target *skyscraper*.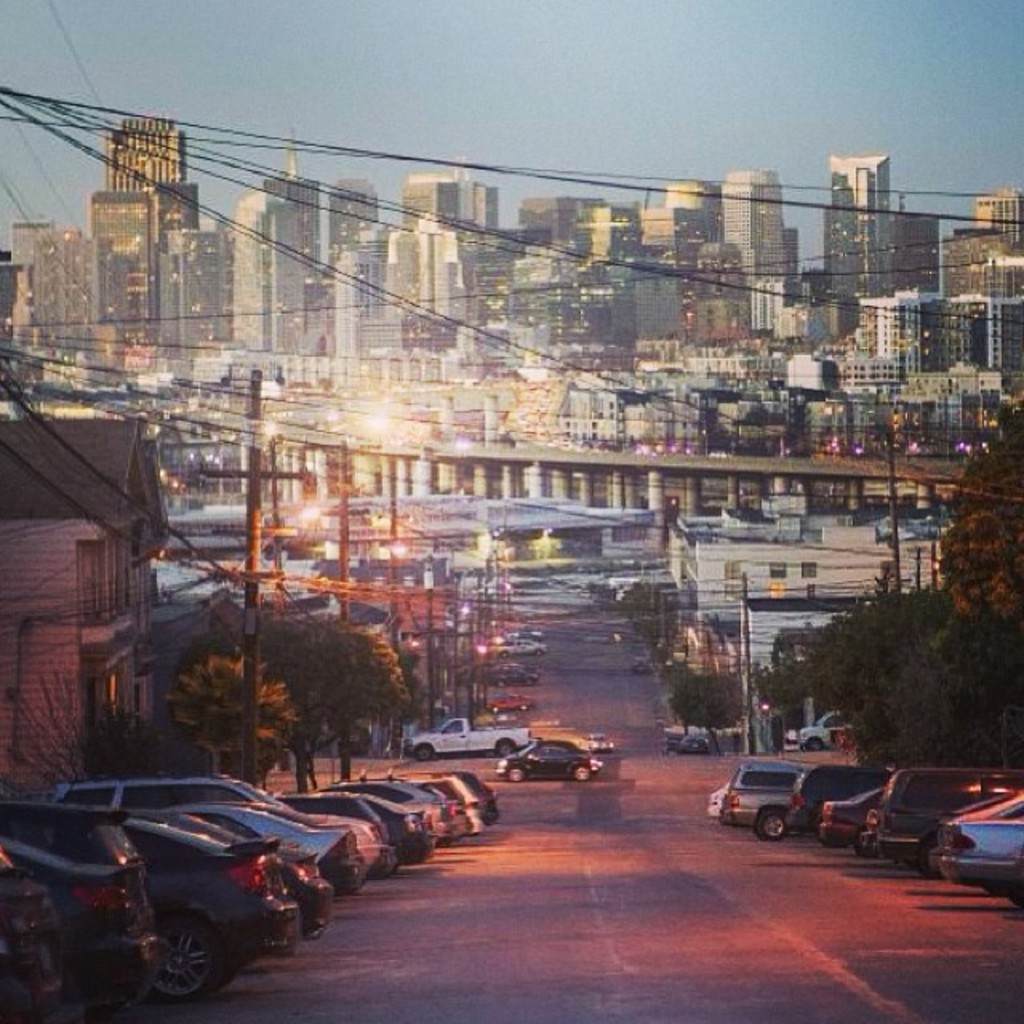
Target region: {"left": 258, "top": 126, "right": 326, "bottom": 286}.
